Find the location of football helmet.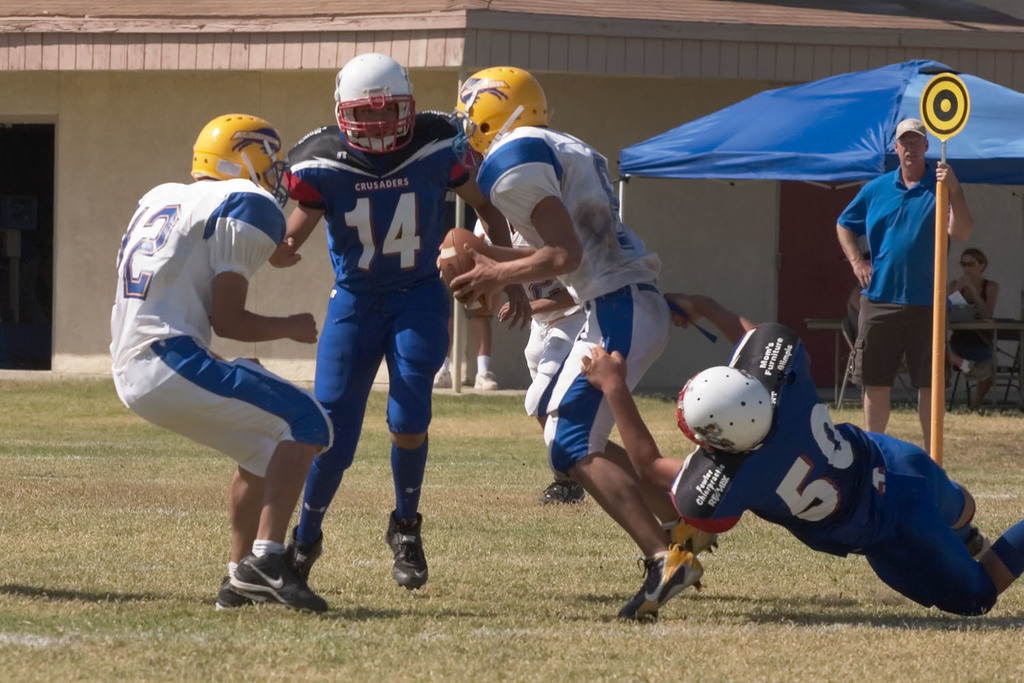
Location: 182/108/276/186.
